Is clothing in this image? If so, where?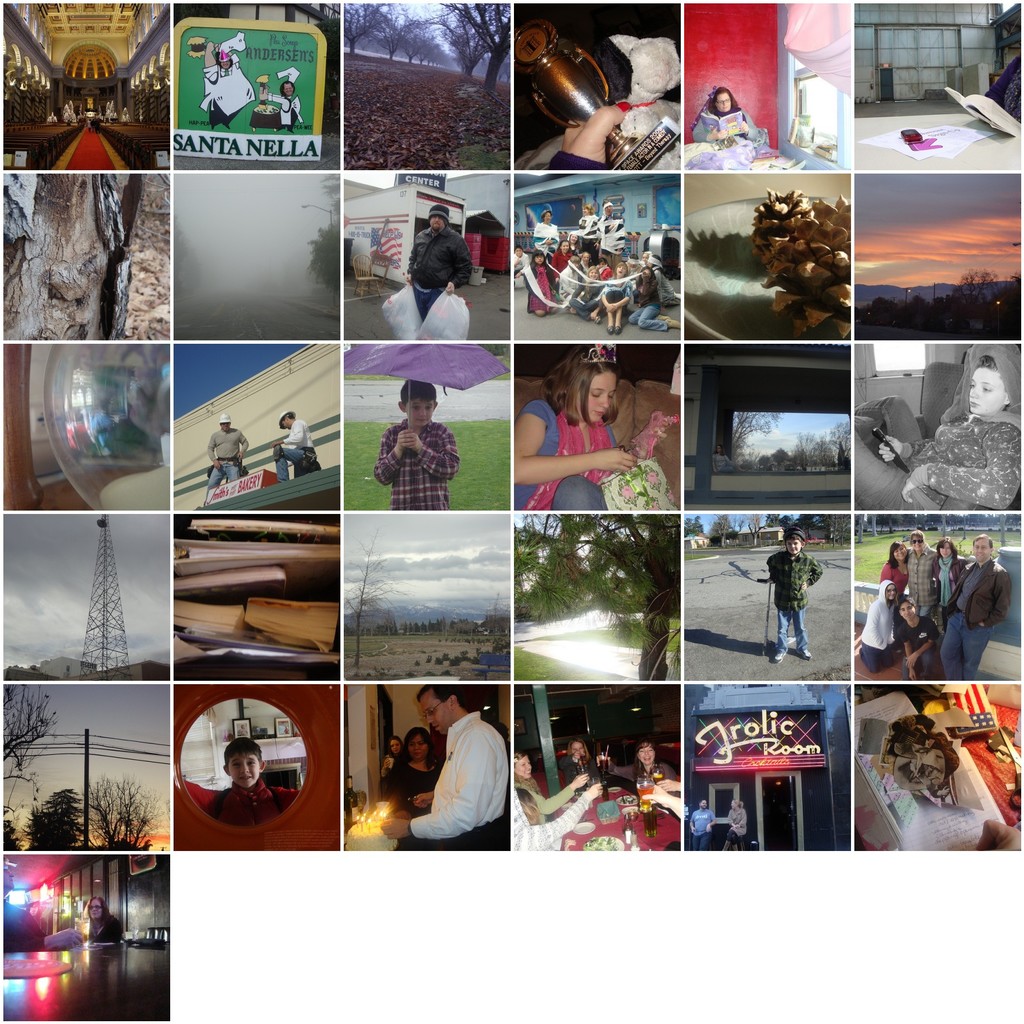
Yes, at select_region(851, 396, 1023, 515).
